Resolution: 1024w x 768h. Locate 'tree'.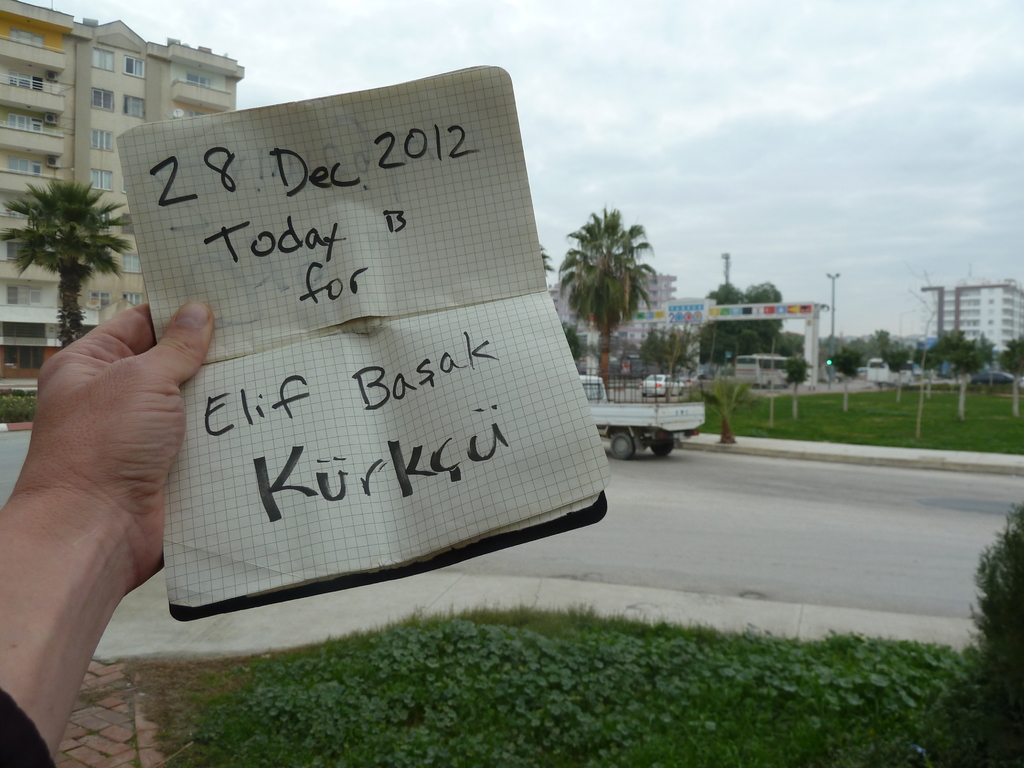
select_region(789, 356, 815, 383).
